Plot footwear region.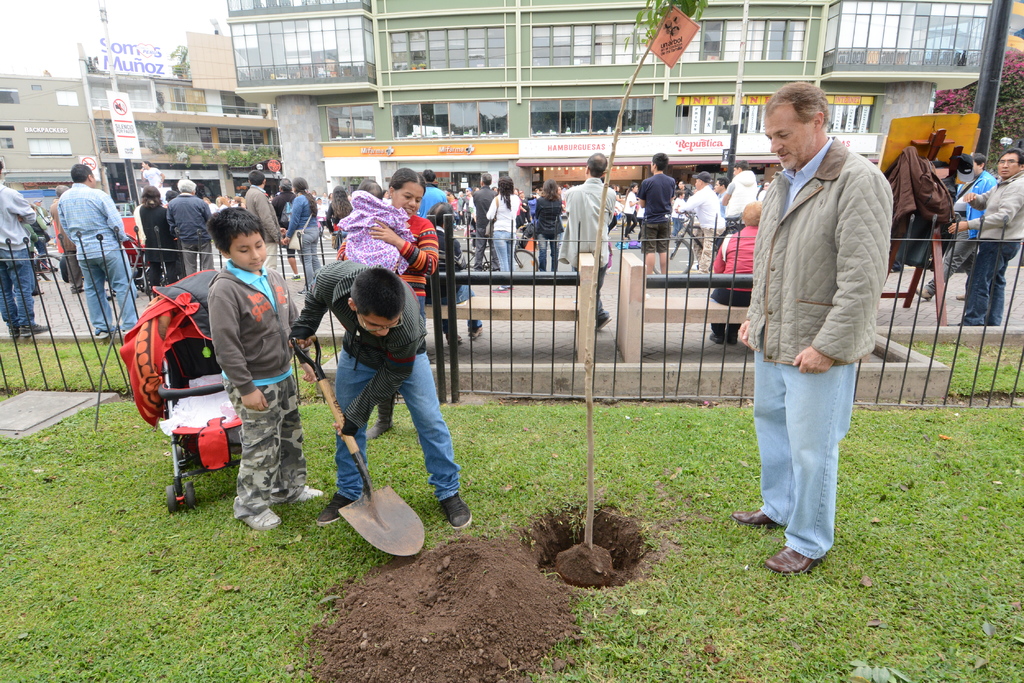
Plotted at box=[4, 321, 19, 337].
